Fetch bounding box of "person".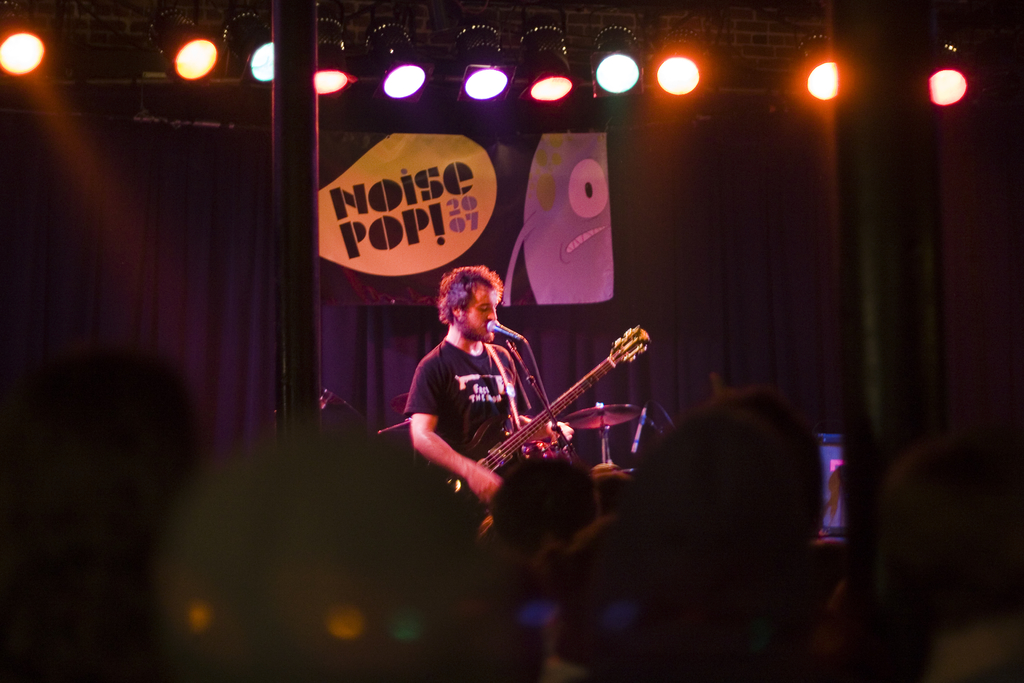
Bbox: {"x1": 397, "y1": 250, "x2": 607, "y2": 539}.
